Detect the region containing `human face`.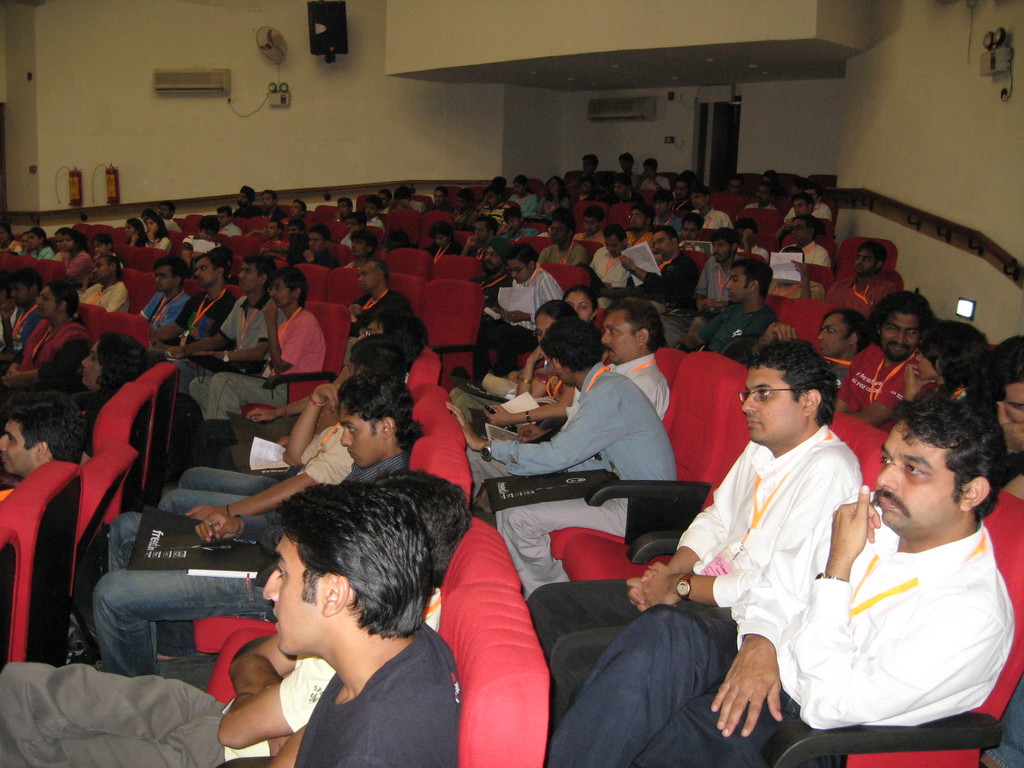
BBox(271, 280, 292, 308).
